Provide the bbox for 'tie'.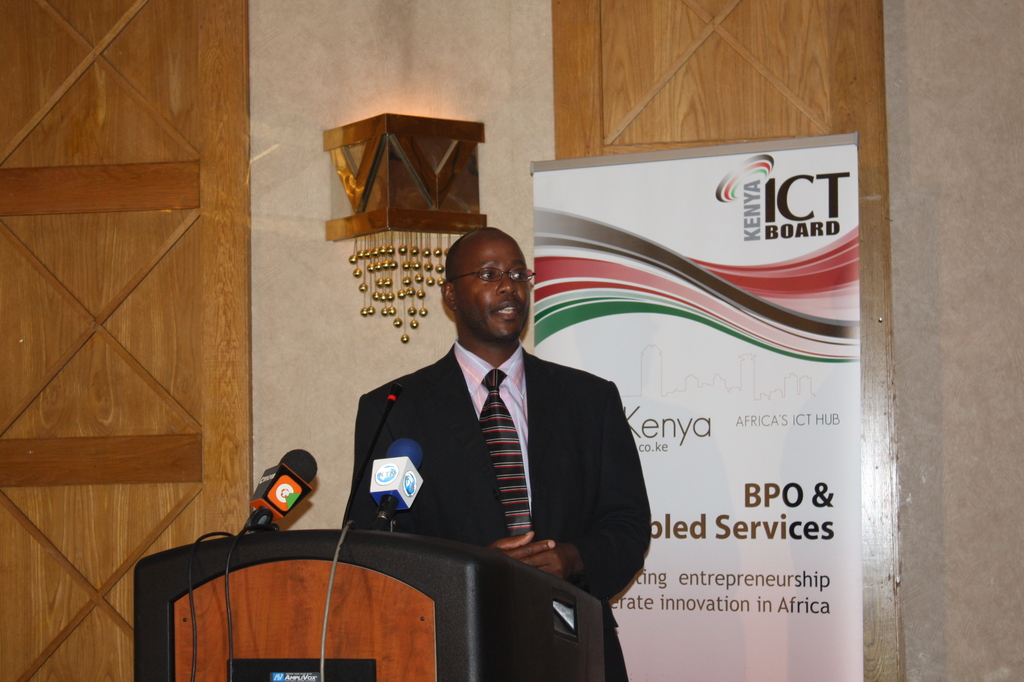
box(479, 371, 540, 548).
